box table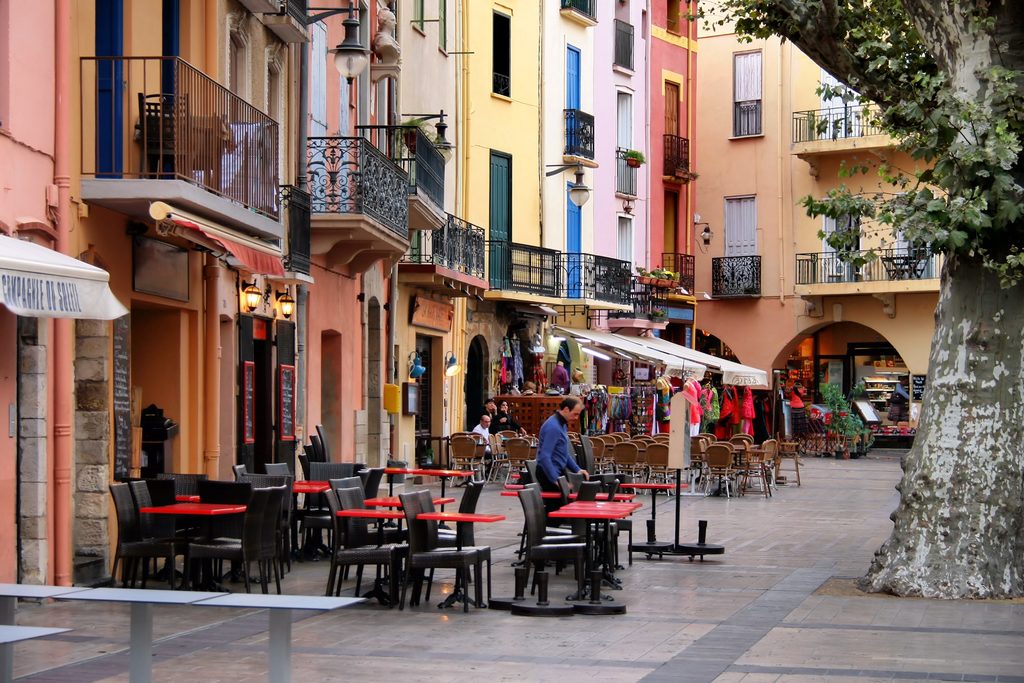
(339,511,408,599)
